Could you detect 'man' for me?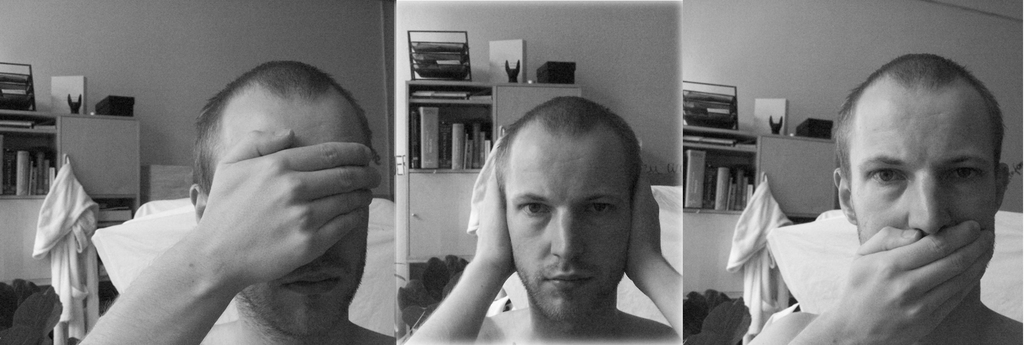
Detection result: (x1=404, y1=63, x2=688, y2=344).
